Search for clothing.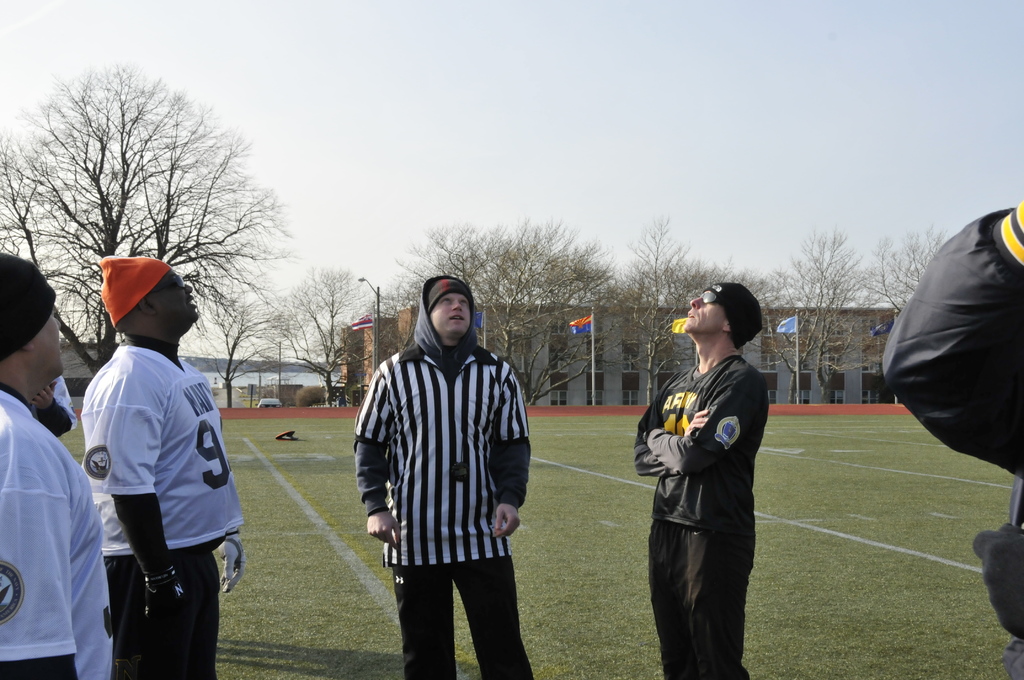
Found at [left=888, top=193, right=1023, bottom=679].
